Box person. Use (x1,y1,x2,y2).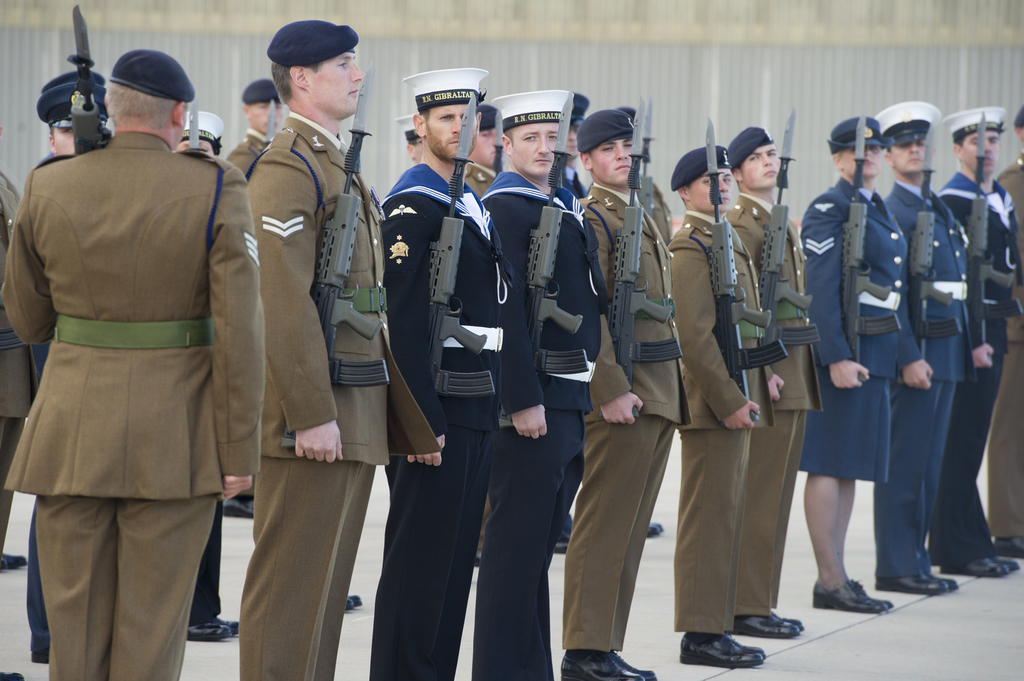
(929,107,1020,576).
